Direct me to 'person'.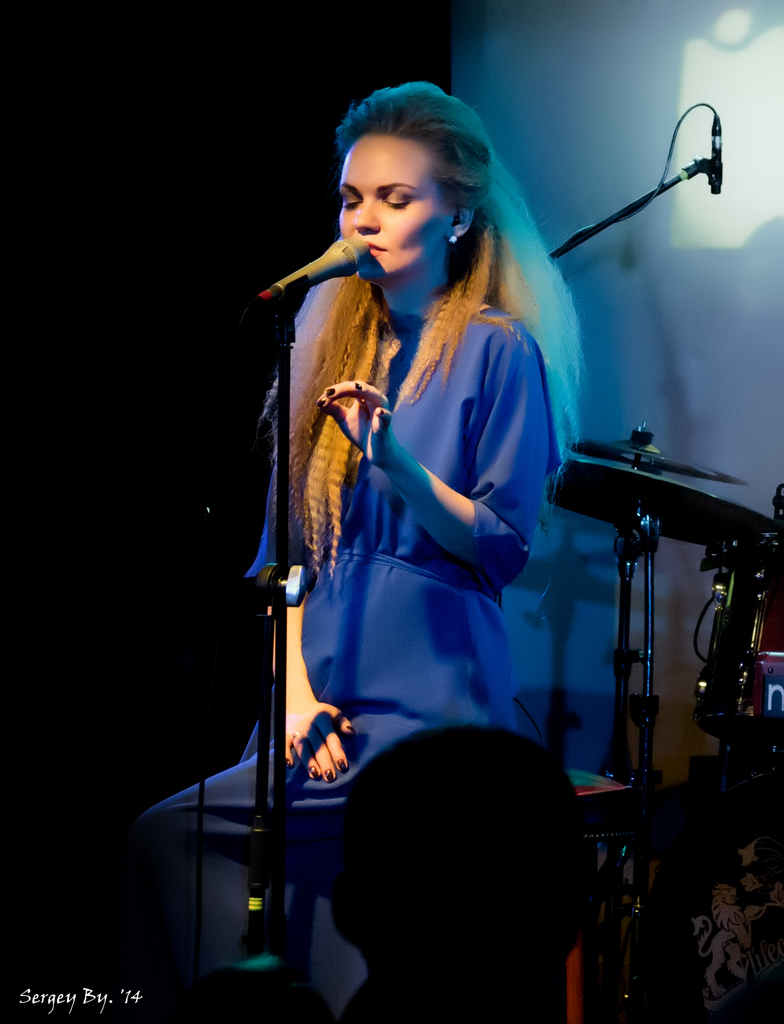
Direction: {"left": 239, "top": 79, "right": 637, "bottom": 951}.
